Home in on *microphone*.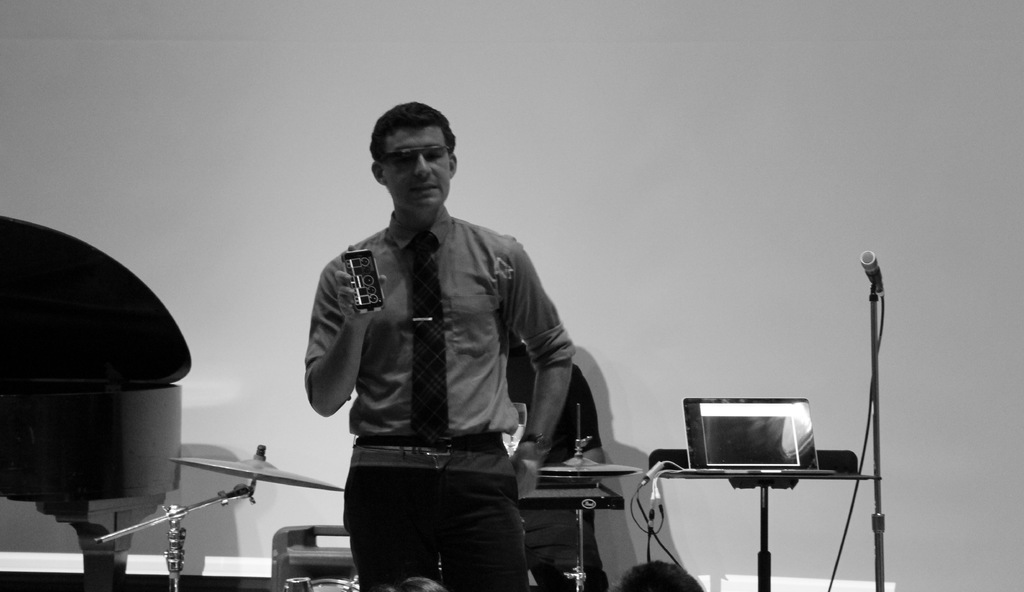
Homed in at <region>864, 250, 888, 294</region>.
